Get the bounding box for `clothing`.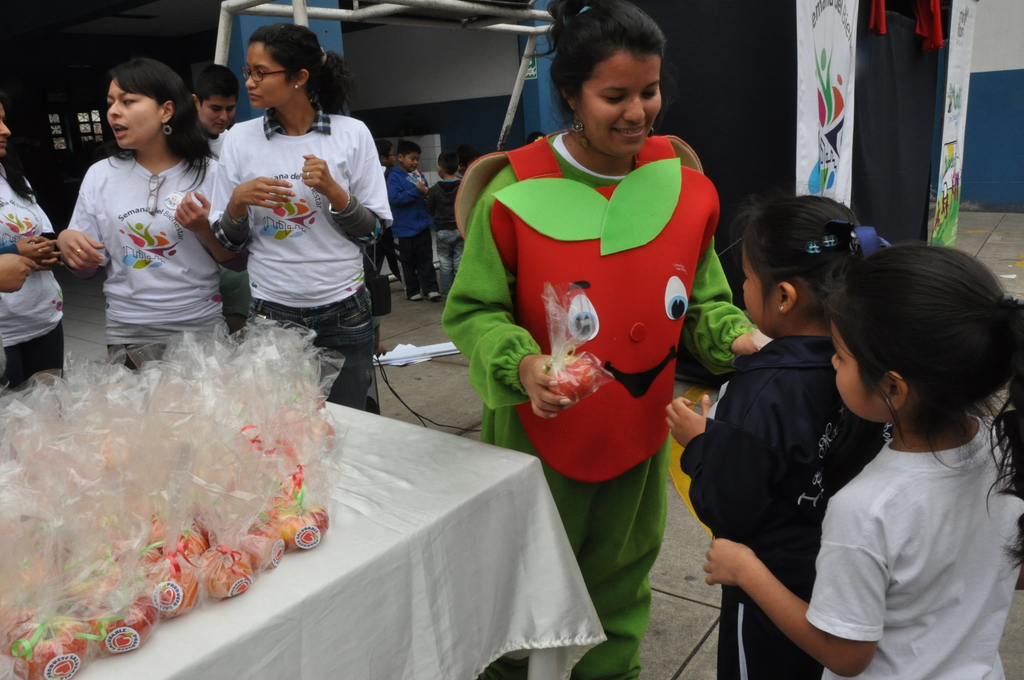
rect(0, 161, 70, 388).
